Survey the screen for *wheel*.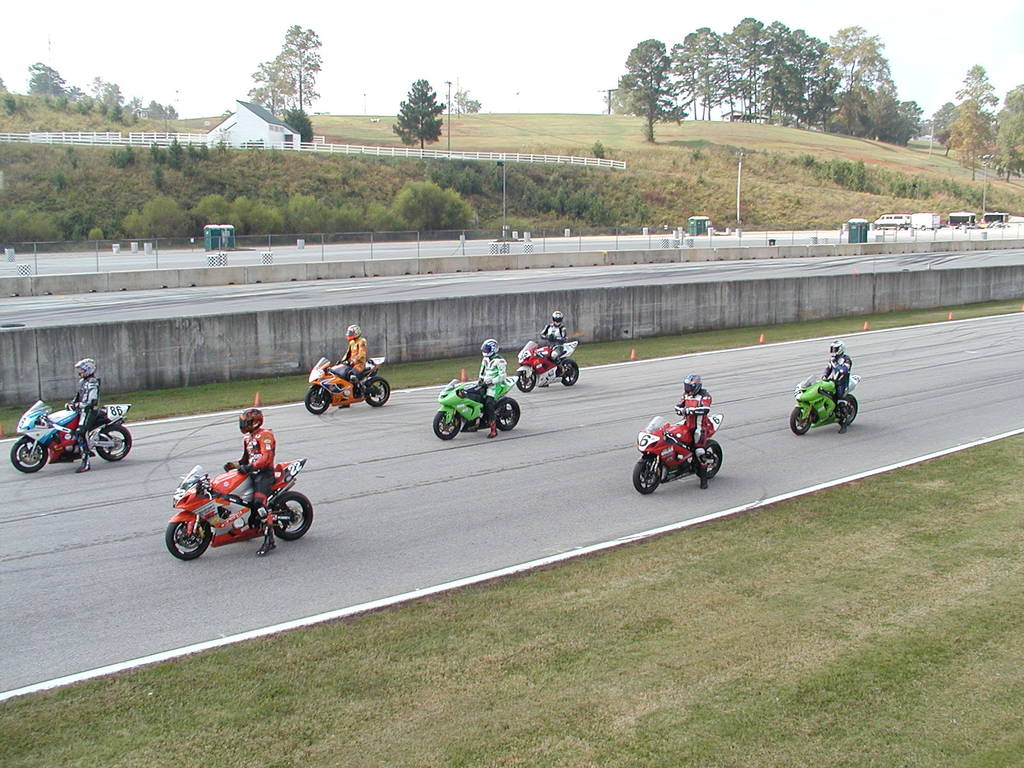
Survey found: locate(698, 440, 723, 478).
